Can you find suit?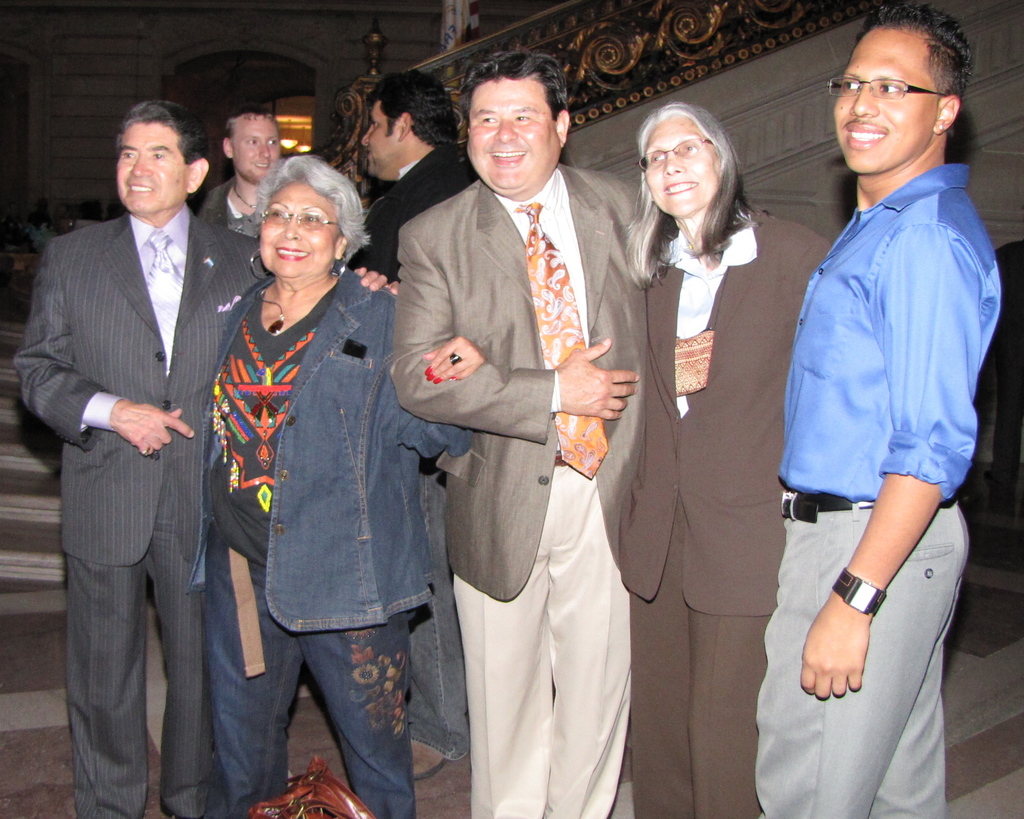
Yes, bounding box: detection(44, 91, 237, 818).
